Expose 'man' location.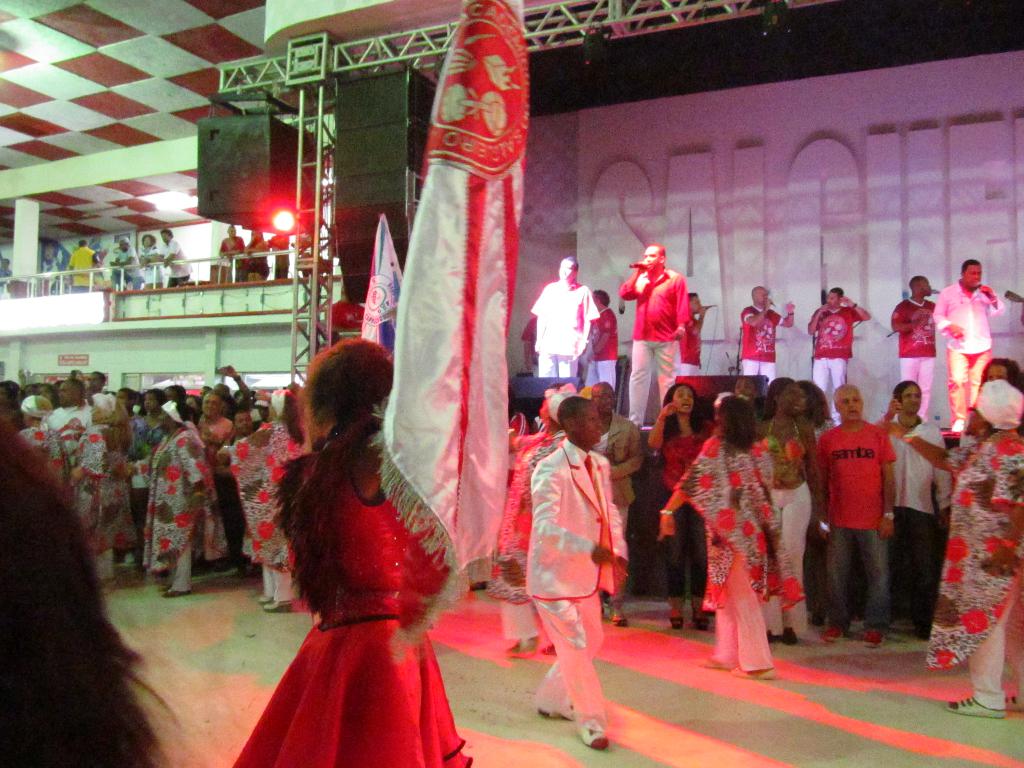
Exposed at locate(89, 367, 108, 393).
